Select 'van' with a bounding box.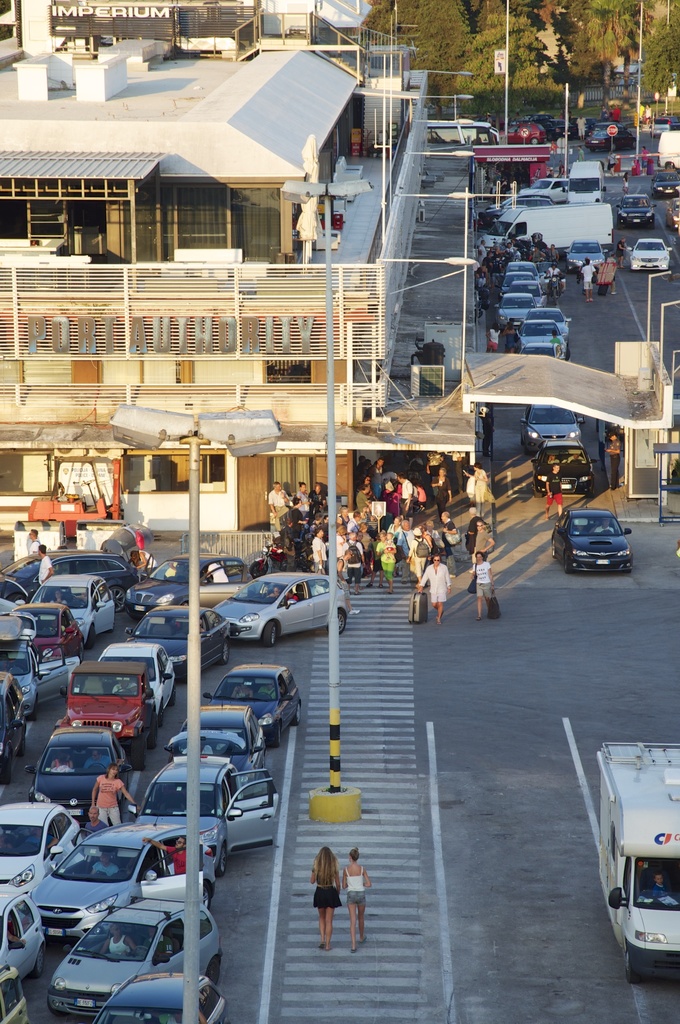
(left=560, top=160, right=609, bottom=202).
